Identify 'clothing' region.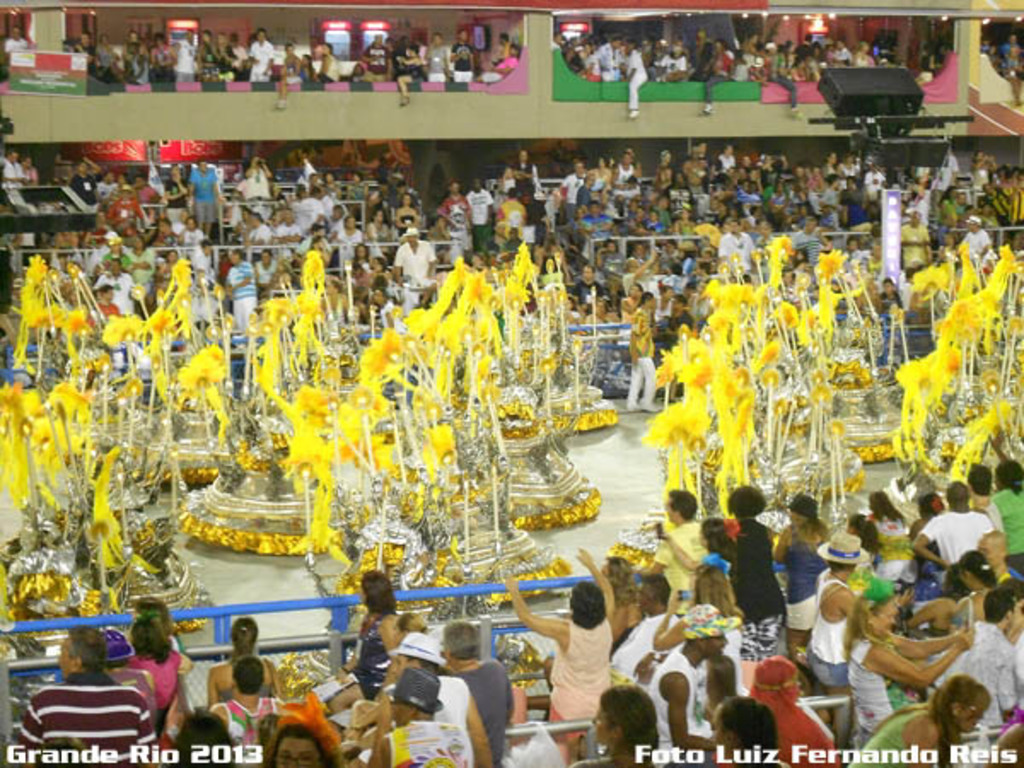
Region: [left=384, top=713, right=471, bottom=766].
